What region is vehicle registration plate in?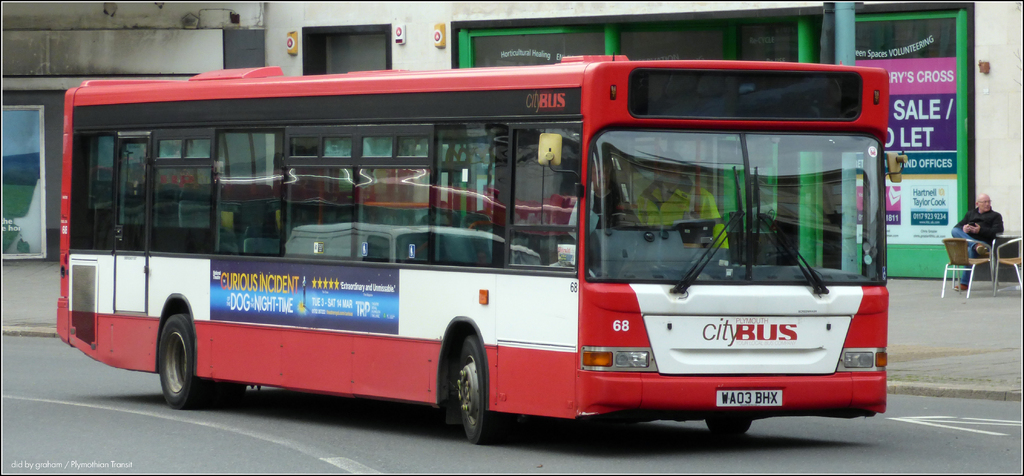
l=715, t=390, r=781, b=407.
